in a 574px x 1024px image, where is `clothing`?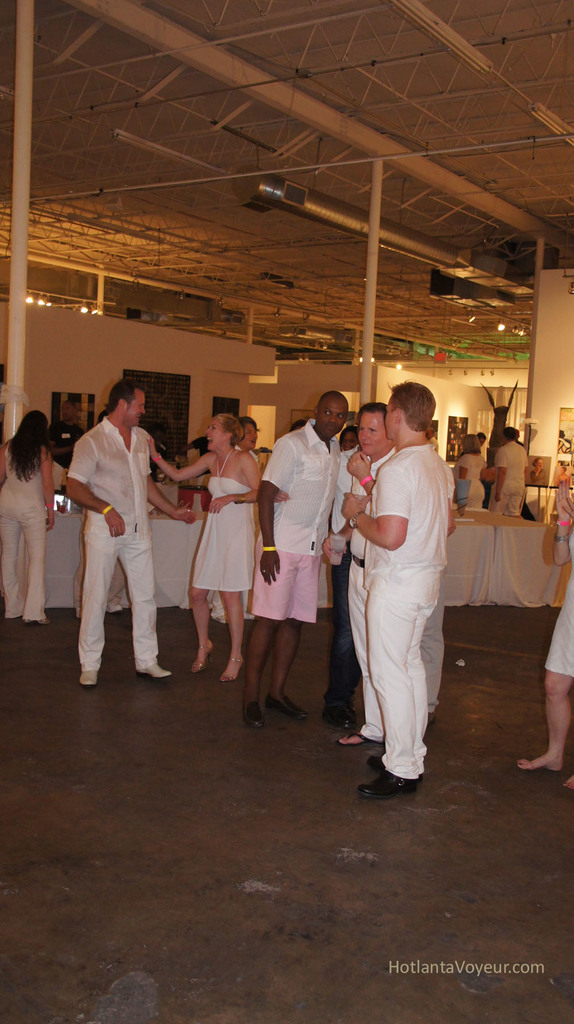
locate(544, 526, 573, 678).
